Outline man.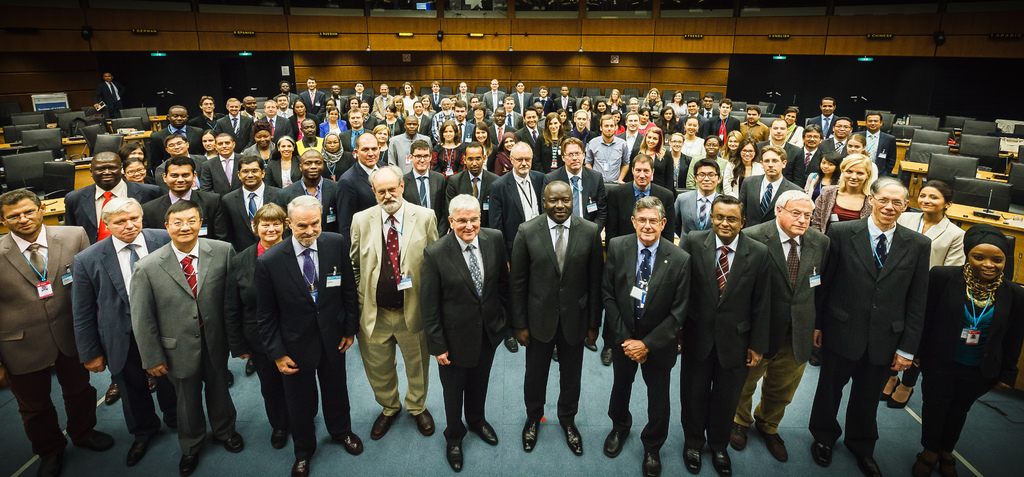
Outline: <region>738, 145, 805, 224</region>.
